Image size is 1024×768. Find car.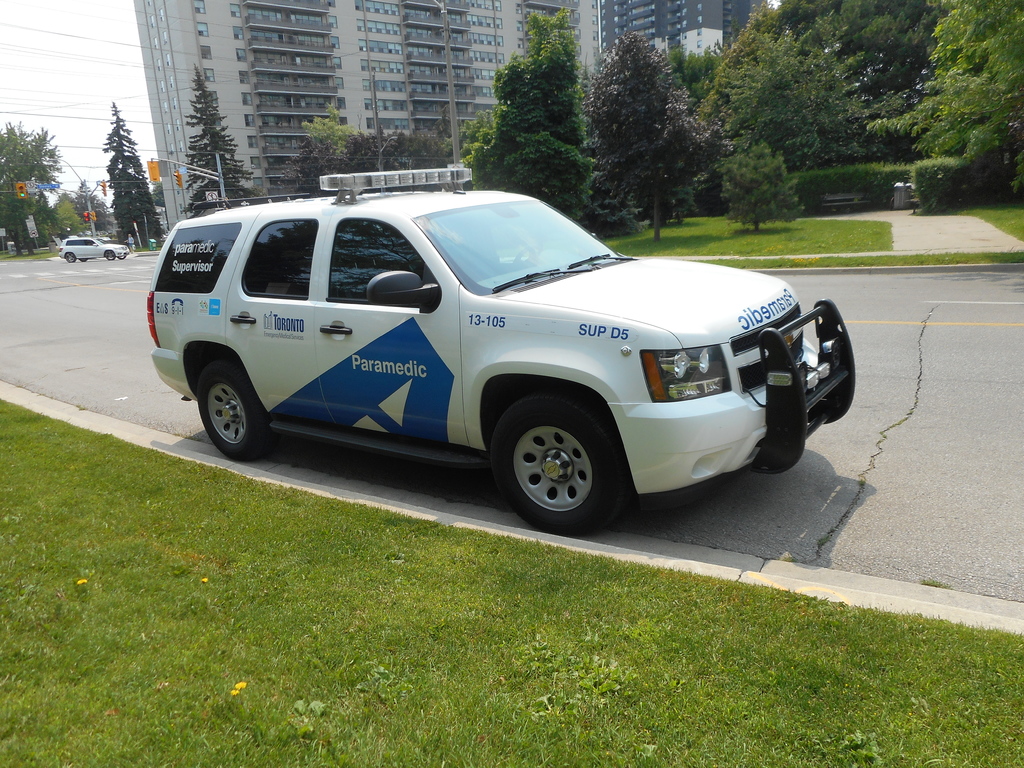
<box>51,232,131,260</box>.
